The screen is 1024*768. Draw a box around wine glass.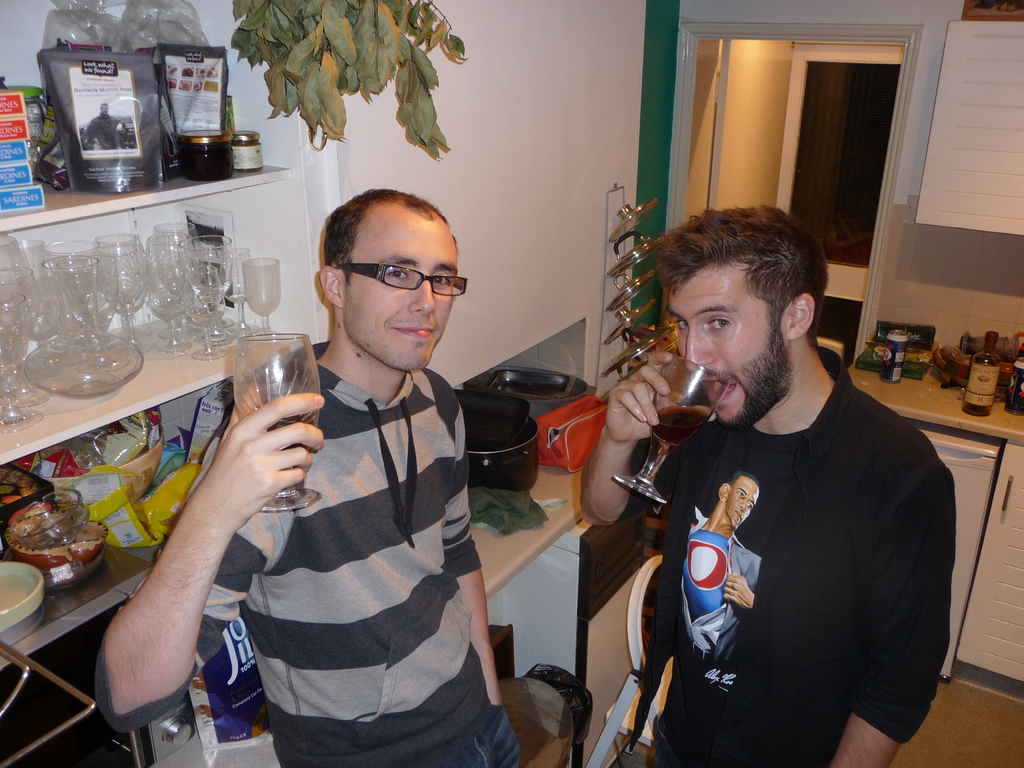
[left=237, top=333, right=321, bottom=516].
